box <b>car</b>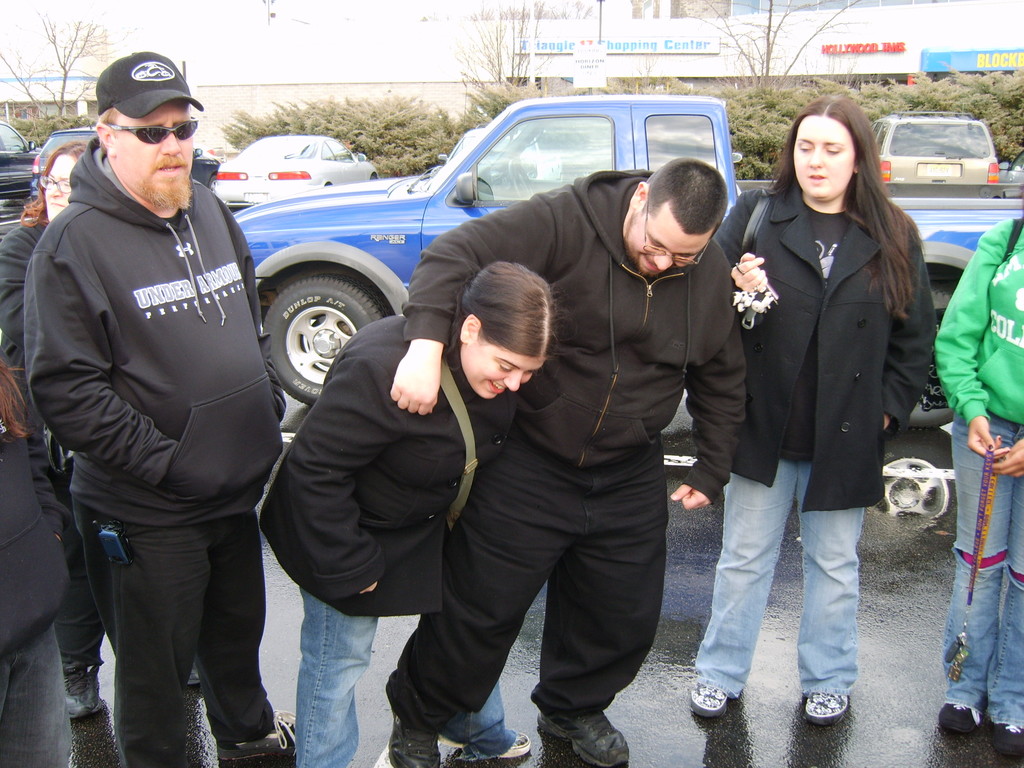
870 104 1002 182
